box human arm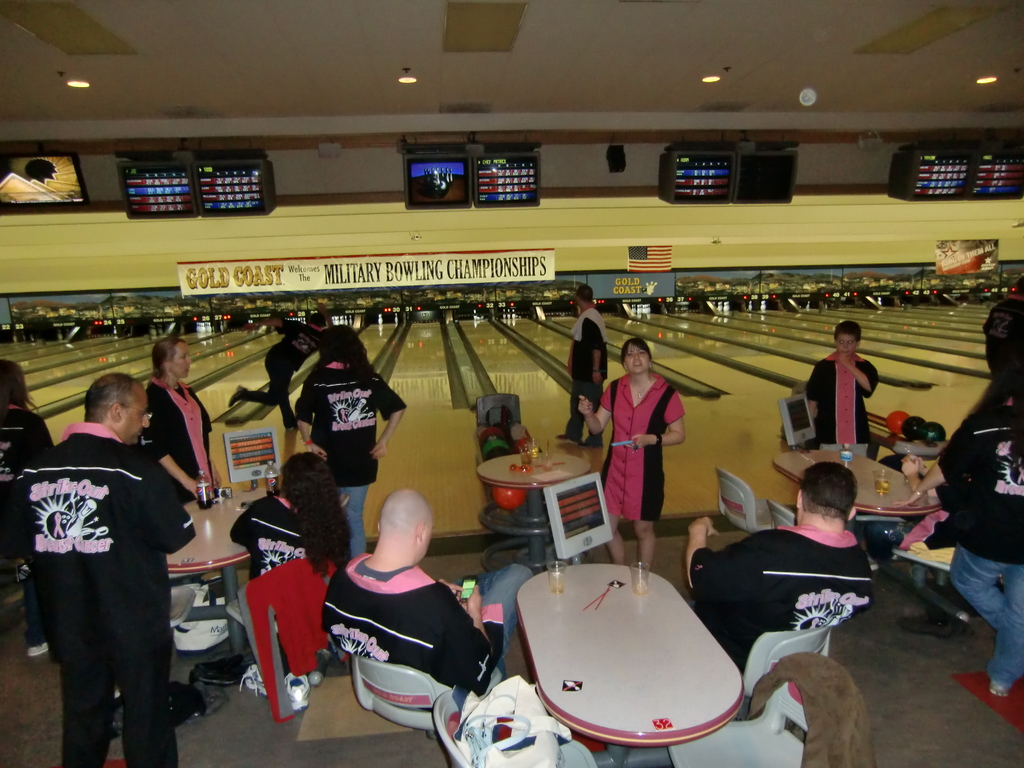
Rect(26, 413, 54, 452)
